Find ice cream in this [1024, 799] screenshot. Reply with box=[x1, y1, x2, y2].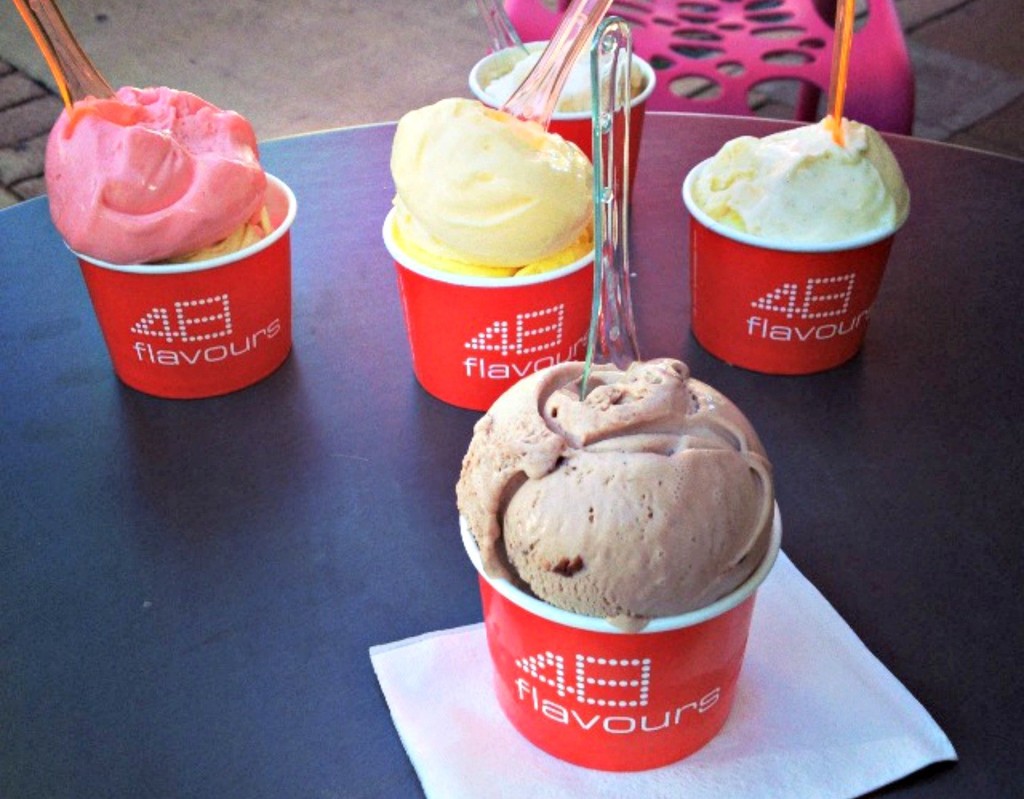
box=[455, 362, 771, 624].
